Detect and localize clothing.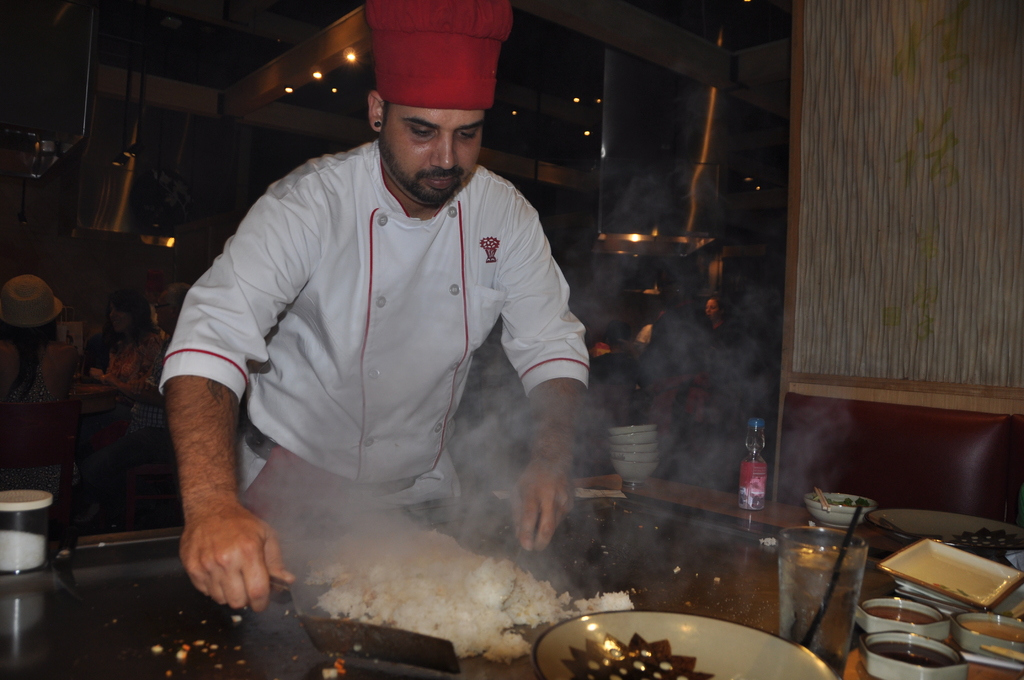
Localized at bbox=(365, 0, 513, 113).
